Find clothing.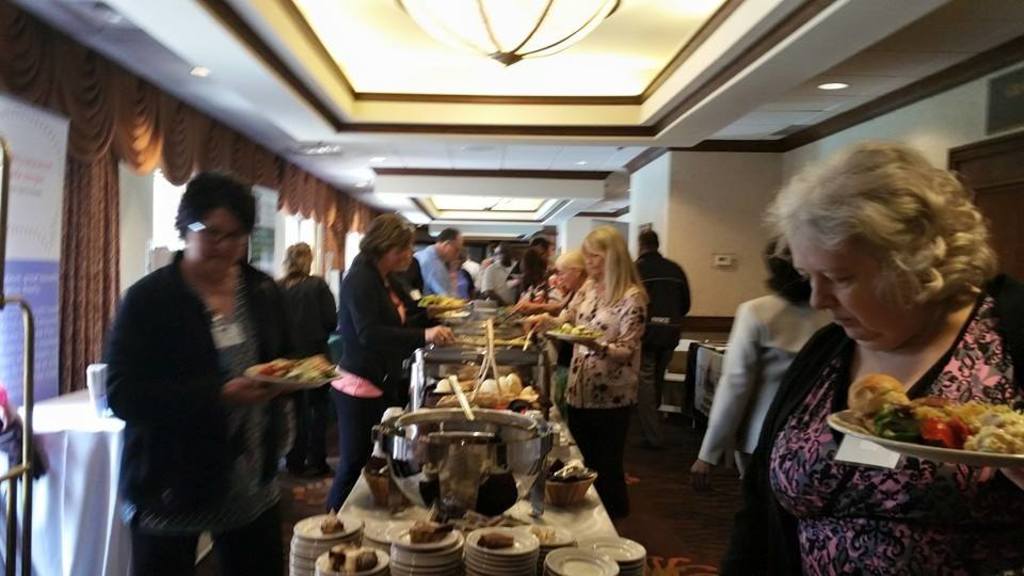
[699,298,828,475].
